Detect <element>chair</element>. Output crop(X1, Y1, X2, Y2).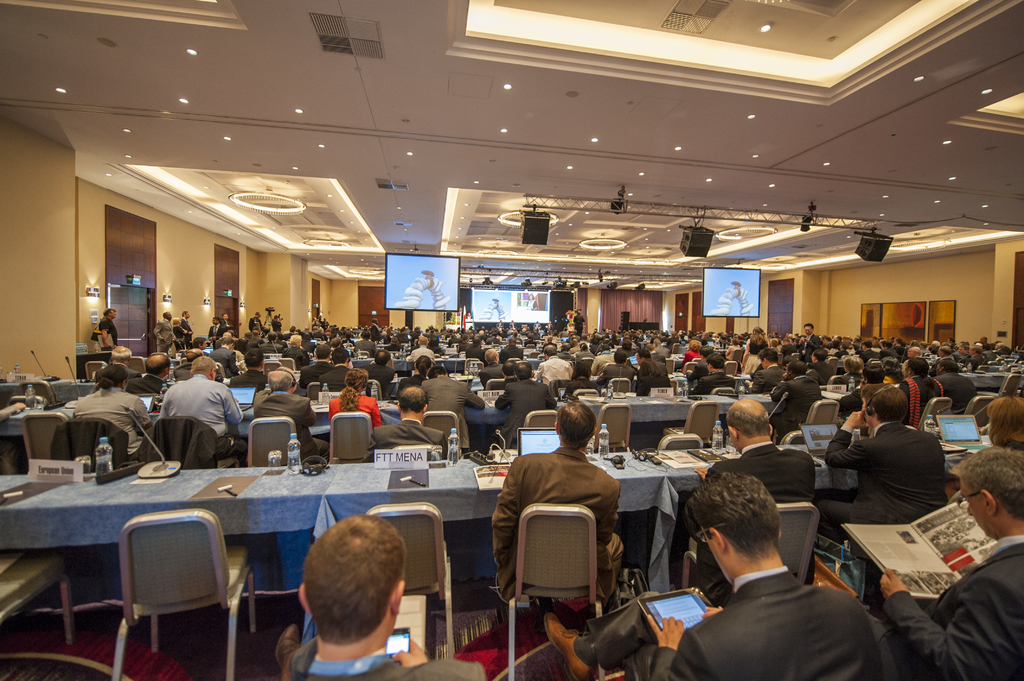
crop(365, 502, 458, 658).
